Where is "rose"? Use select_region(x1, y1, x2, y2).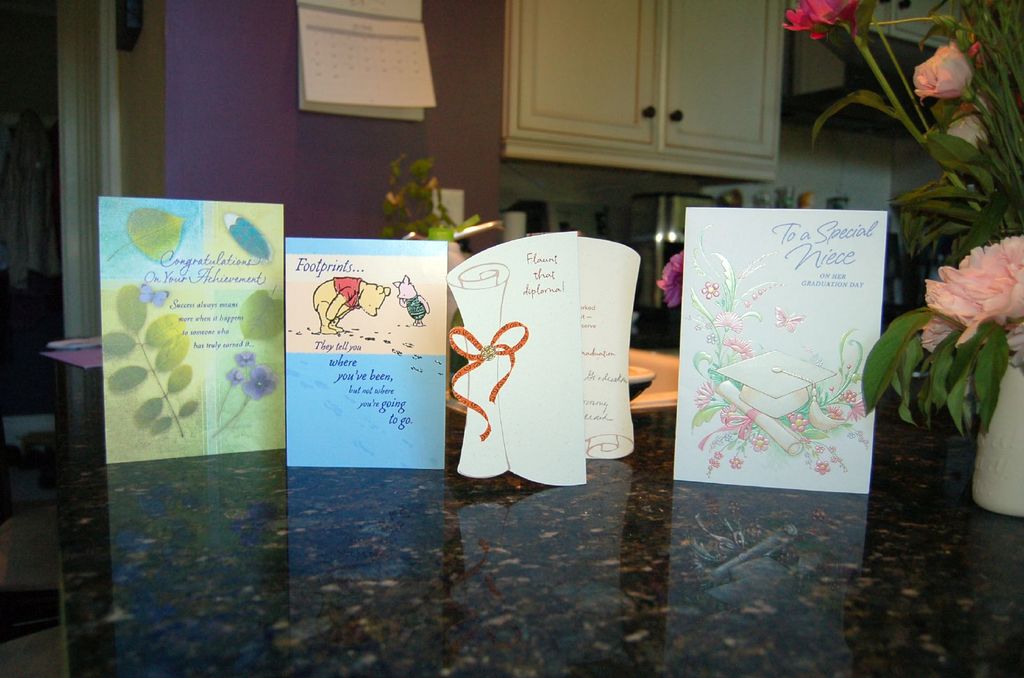
select_region(919, 106, 989, 152).
